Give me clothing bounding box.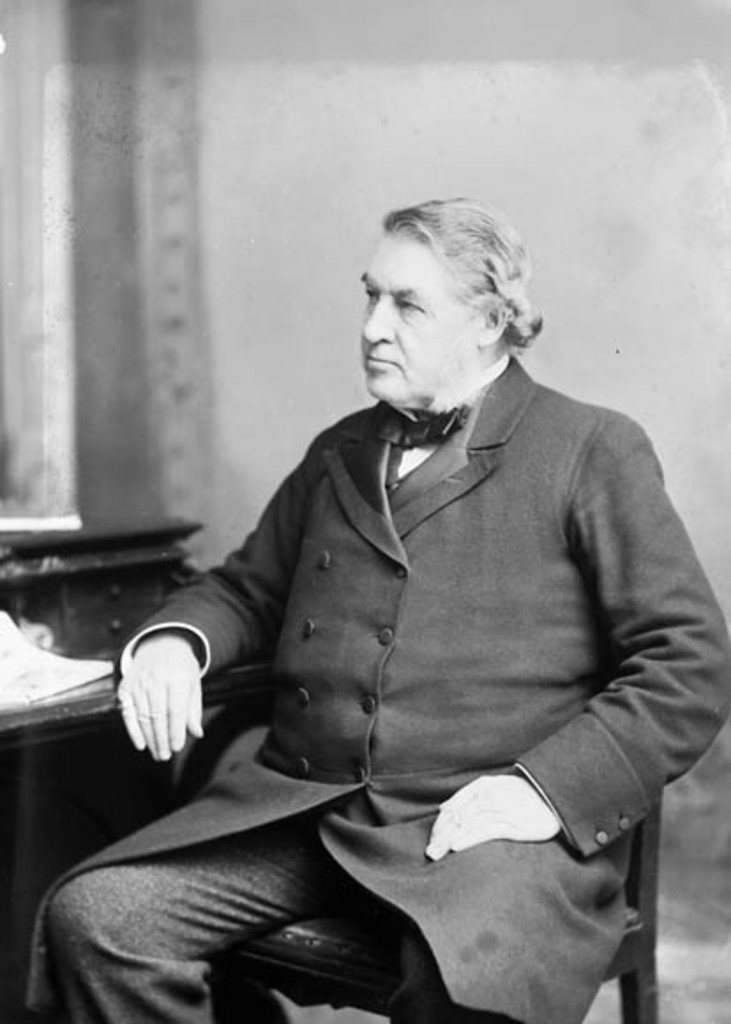
Rect(25, 353, 729, 1022).
